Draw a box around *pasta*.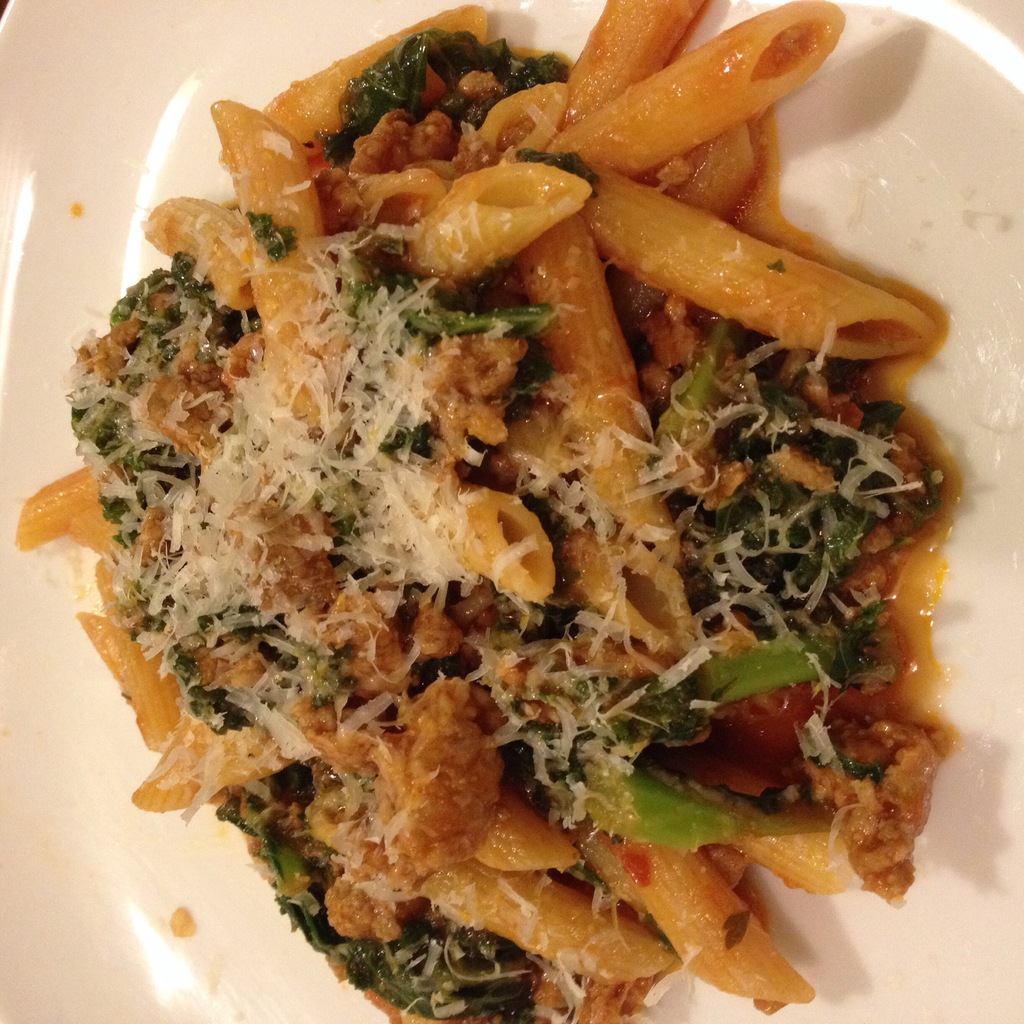
bbox=(72, 19, 1009, 1023).
